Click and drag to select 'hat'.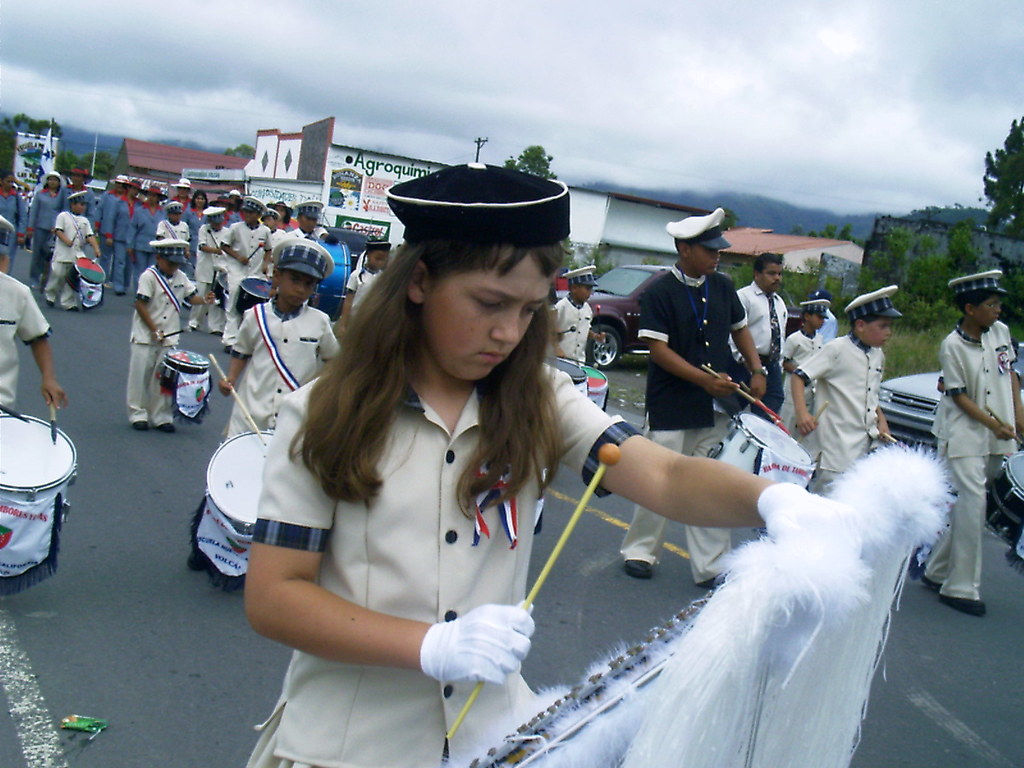
Selection: BBox(266, 238, 334, 280).
